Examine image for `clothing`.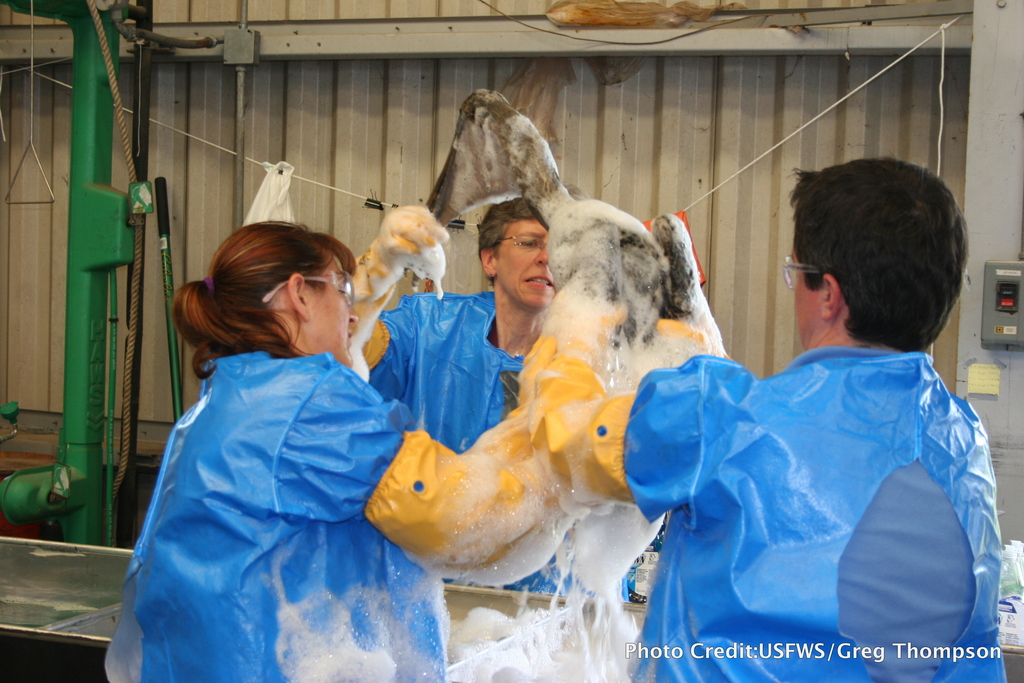
Examination result: <bbox>118, 297, 637, 682</bbox>.
